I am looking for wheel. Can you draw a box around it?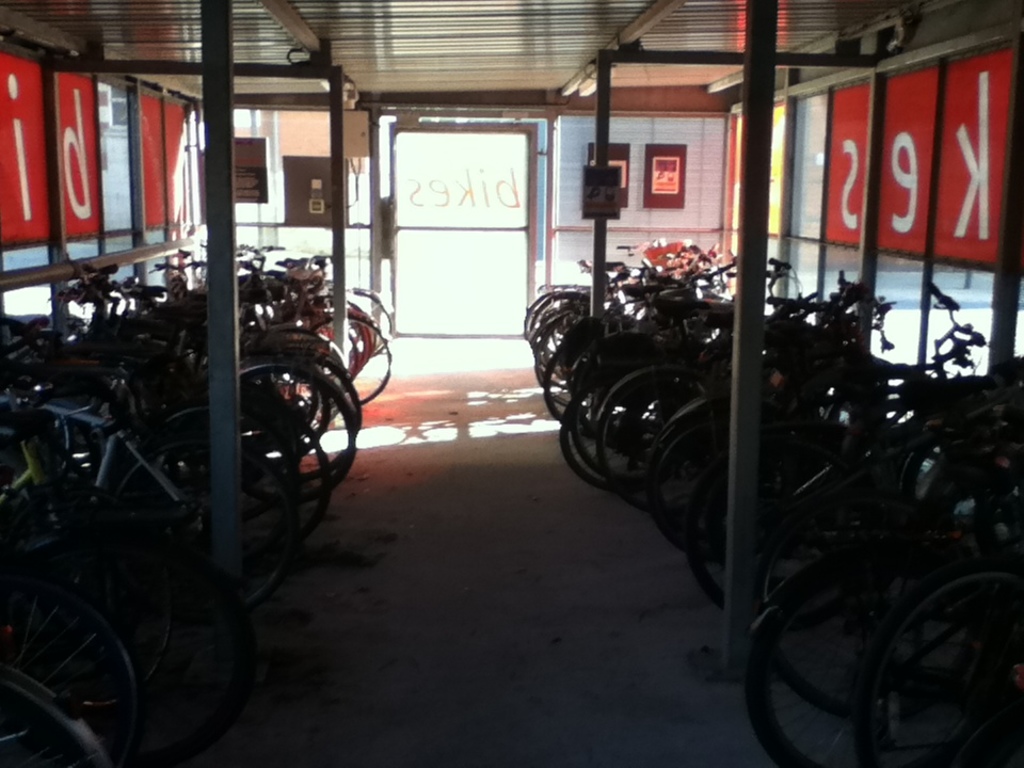
Sure, the bounding box is detection(240, 358, 335, 460).
